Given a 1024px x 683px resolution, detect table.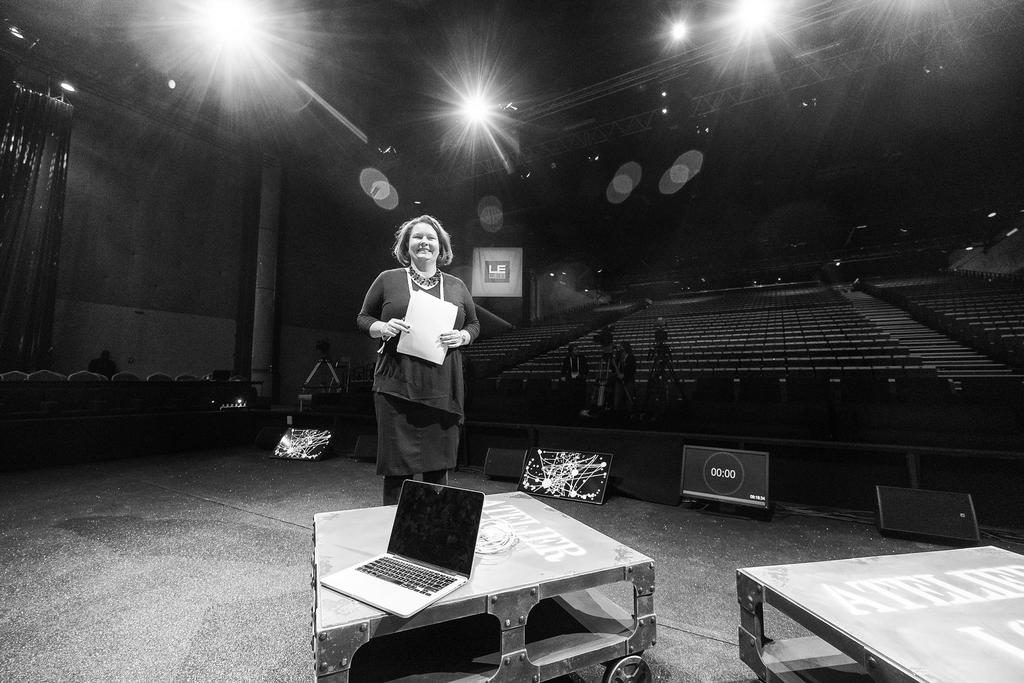
(733, 547, 1023, 682).
